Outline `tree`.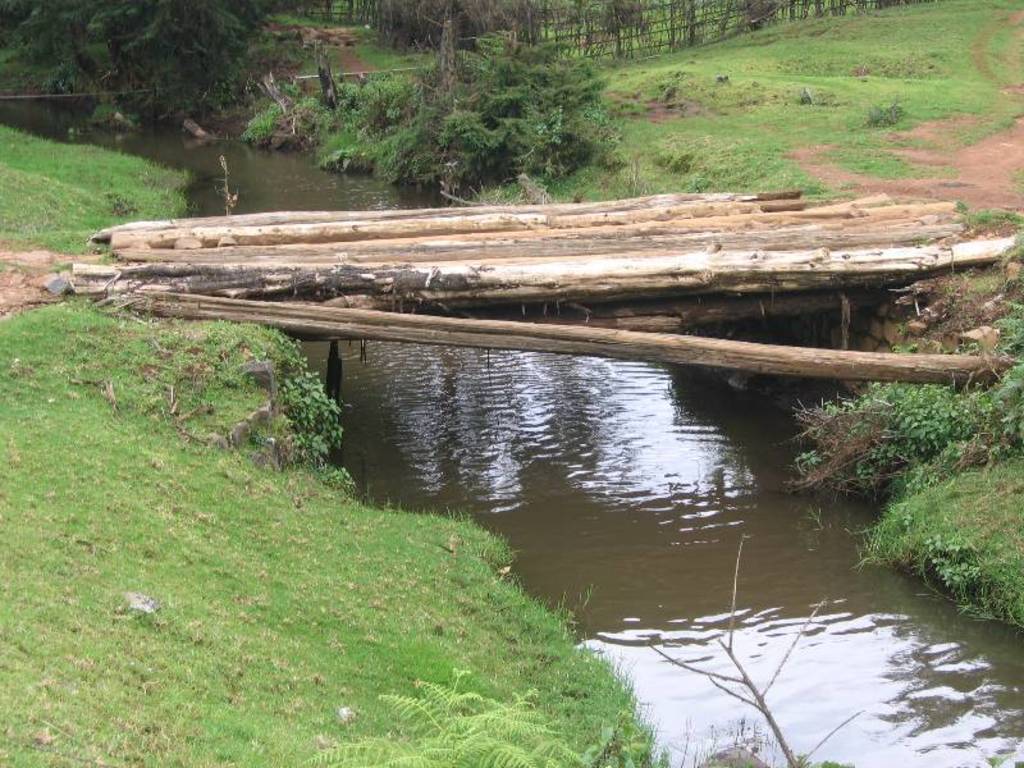
Outline: <bbox>0, 1, 284, 133</bbox>.
